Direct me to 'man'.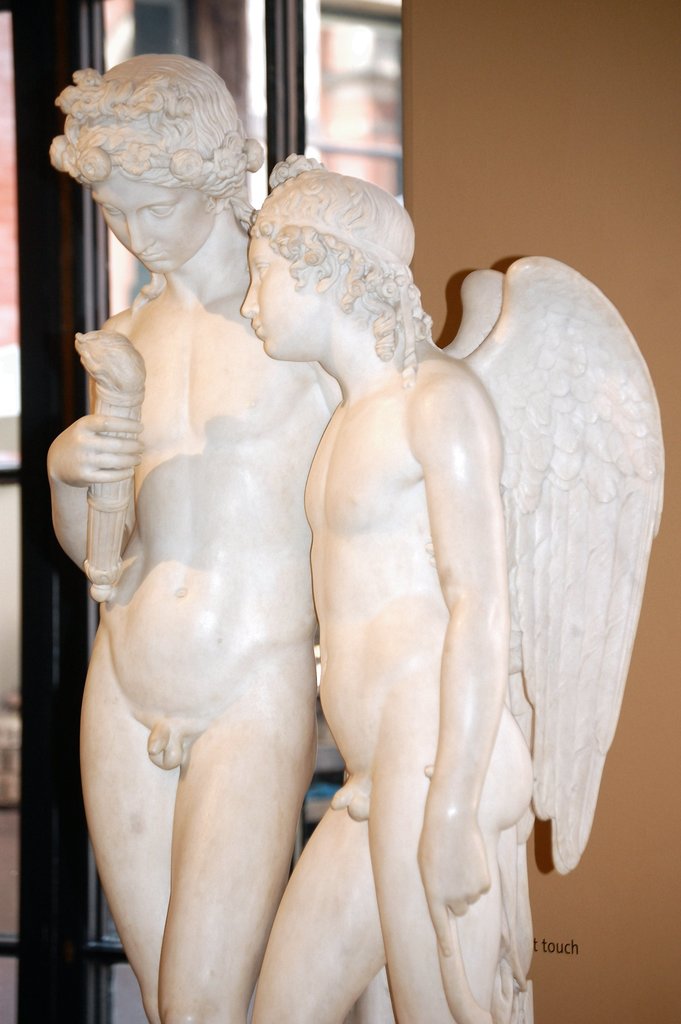
Direction: 49, 53, 336, 1022.
